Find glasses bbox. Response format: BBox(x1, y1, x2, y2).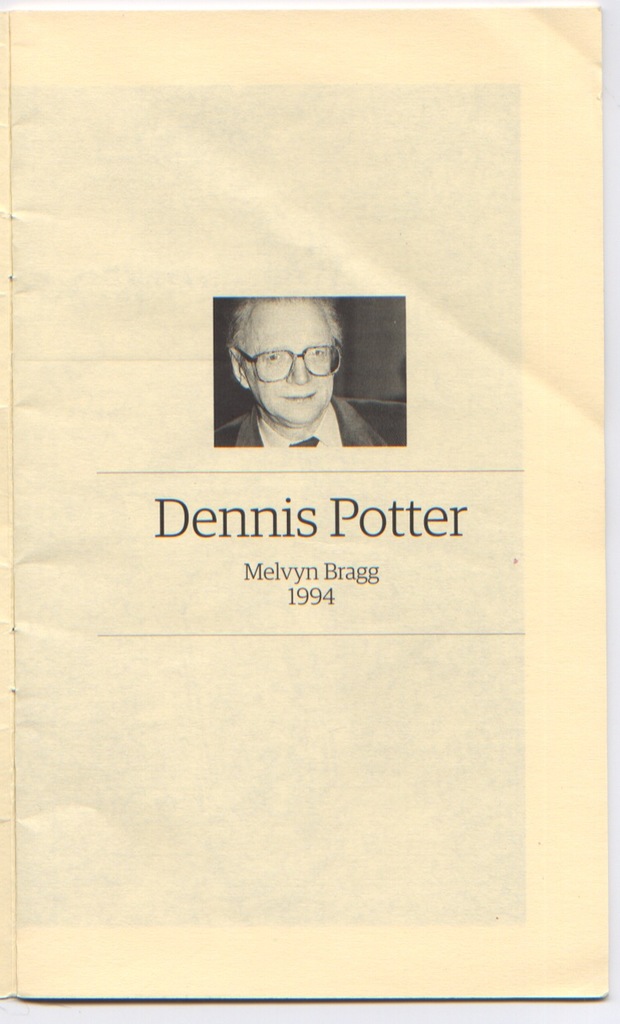
BBox(232, 341, 347, 383).
